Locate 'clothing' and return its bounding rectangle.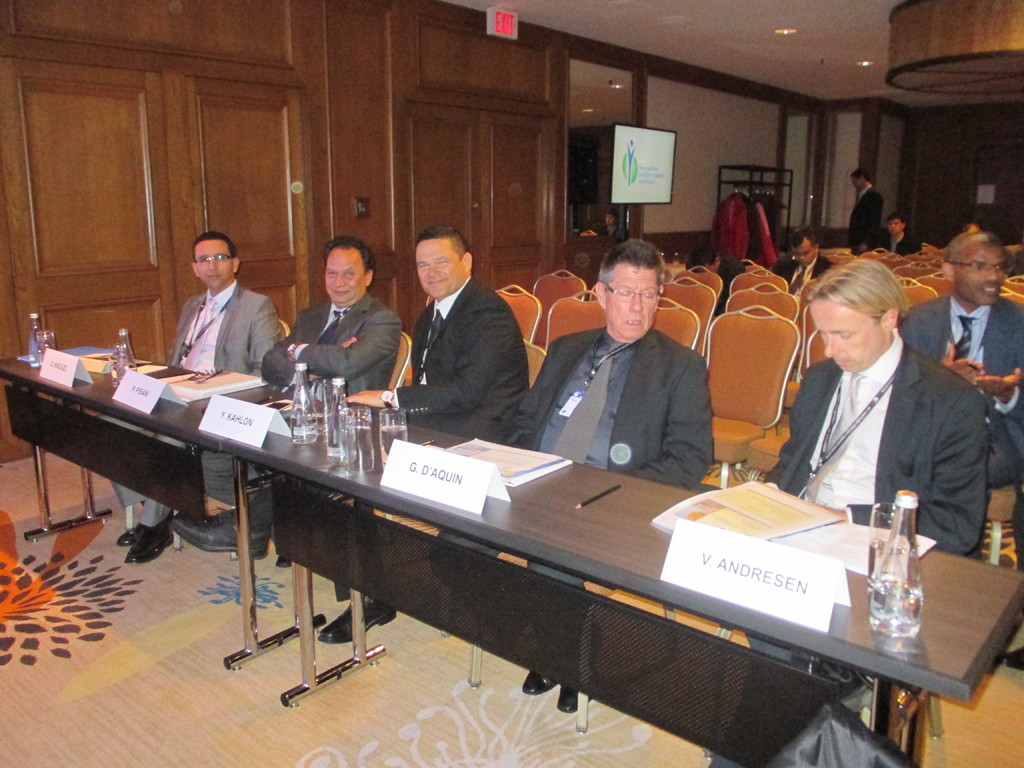
box(200, 285, 406, 512).
